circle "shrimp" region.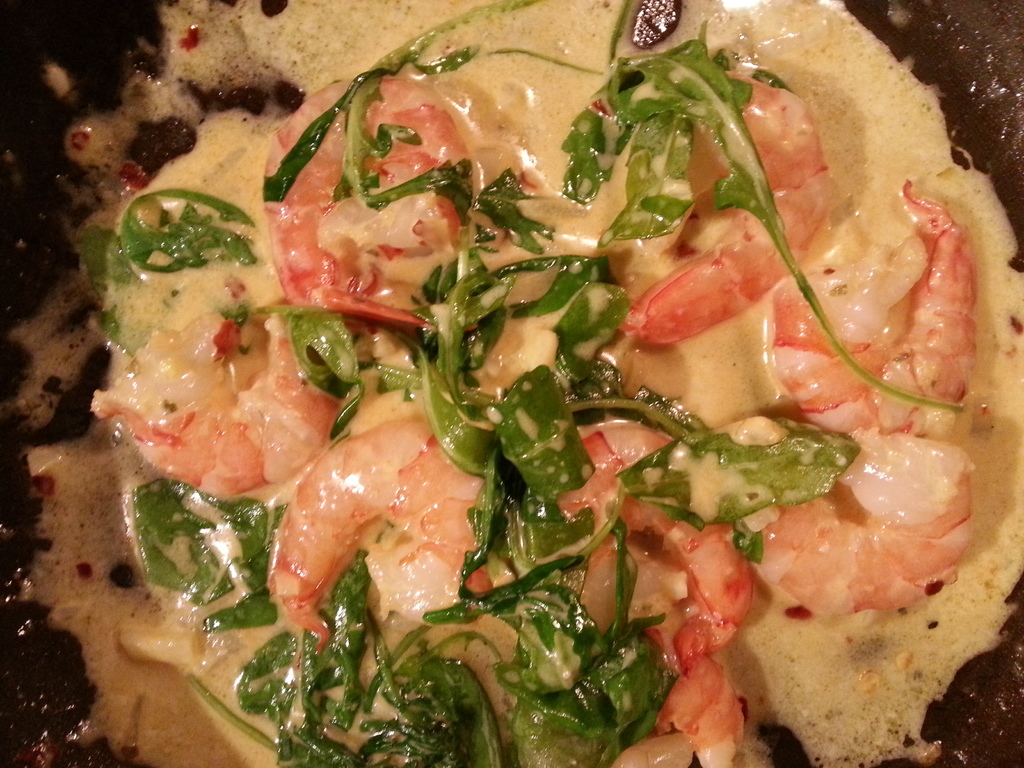
Region: <box>624,503,755,767</box>.
